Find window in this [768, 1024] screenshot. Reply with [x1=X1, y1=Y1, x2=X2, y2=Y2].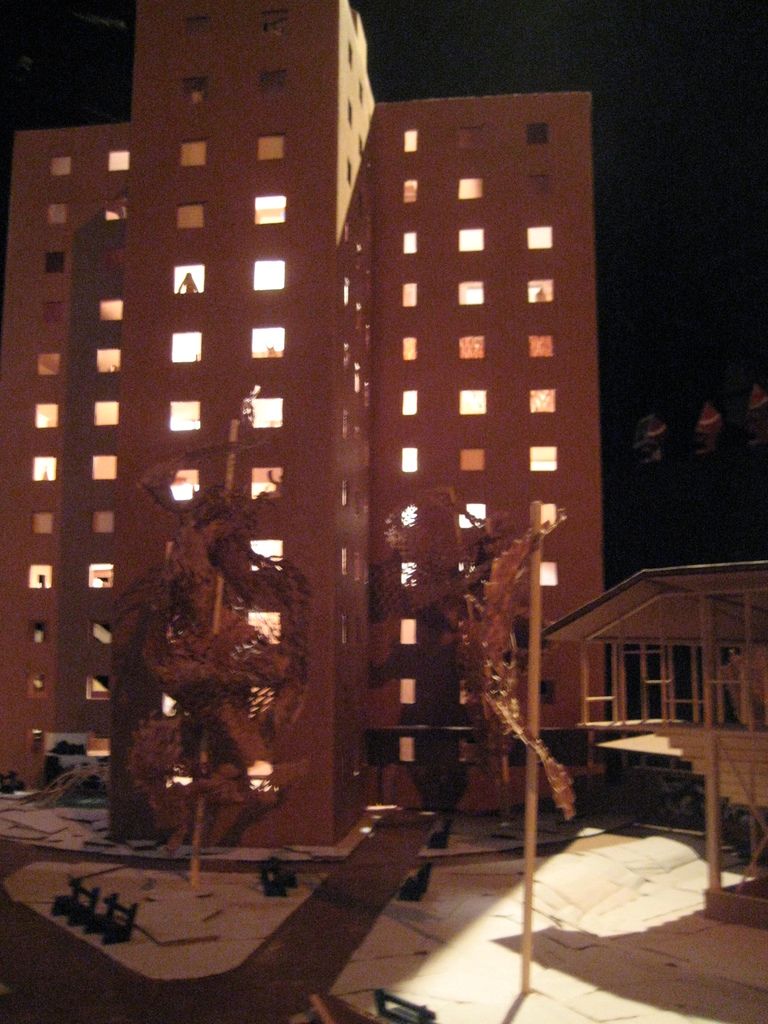
[x1=251, y1=467, x2=282, y2=502].
